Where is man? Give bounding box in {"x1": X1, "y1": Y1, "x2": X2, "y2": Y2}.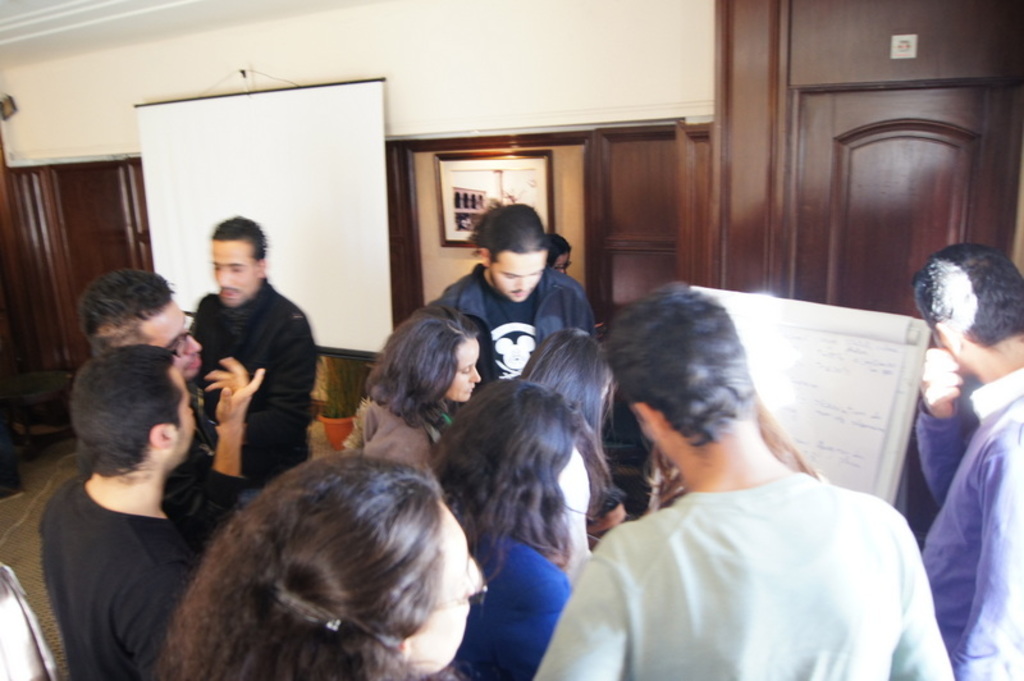
{"x1": 84, "y1": 268, "x2": 269, "y2": 550}.
